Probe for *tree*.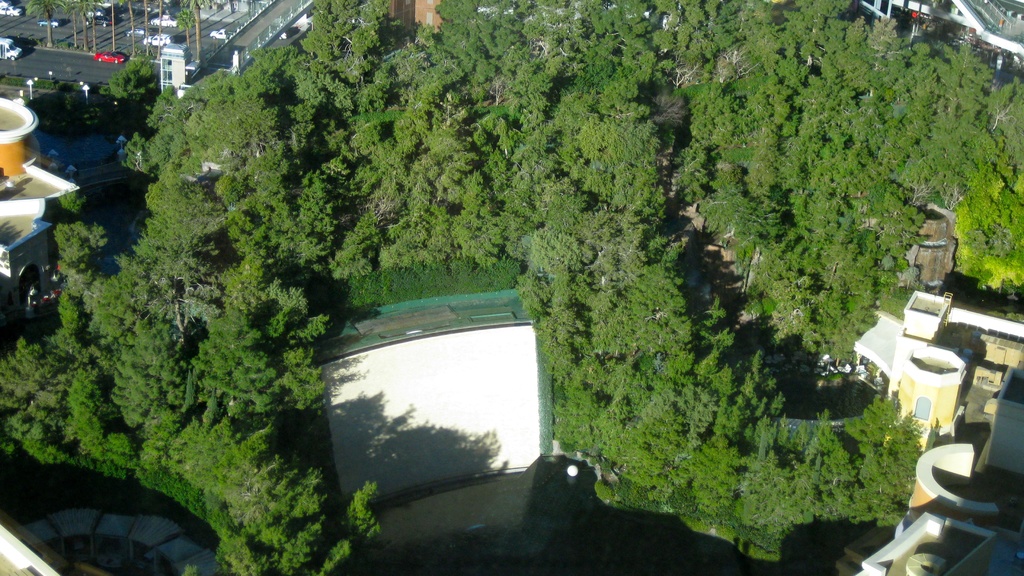
Probe result: region(24, 0, 63, 44).
